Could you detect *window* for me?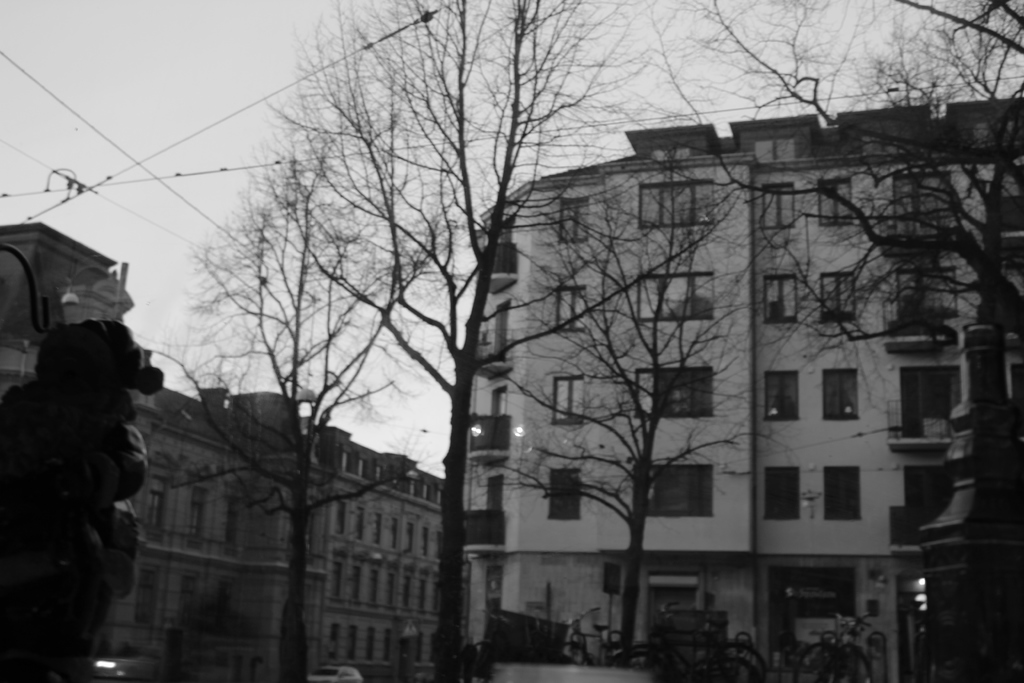
Detection result: (left=893, top=180, right=951, bottom=239).
